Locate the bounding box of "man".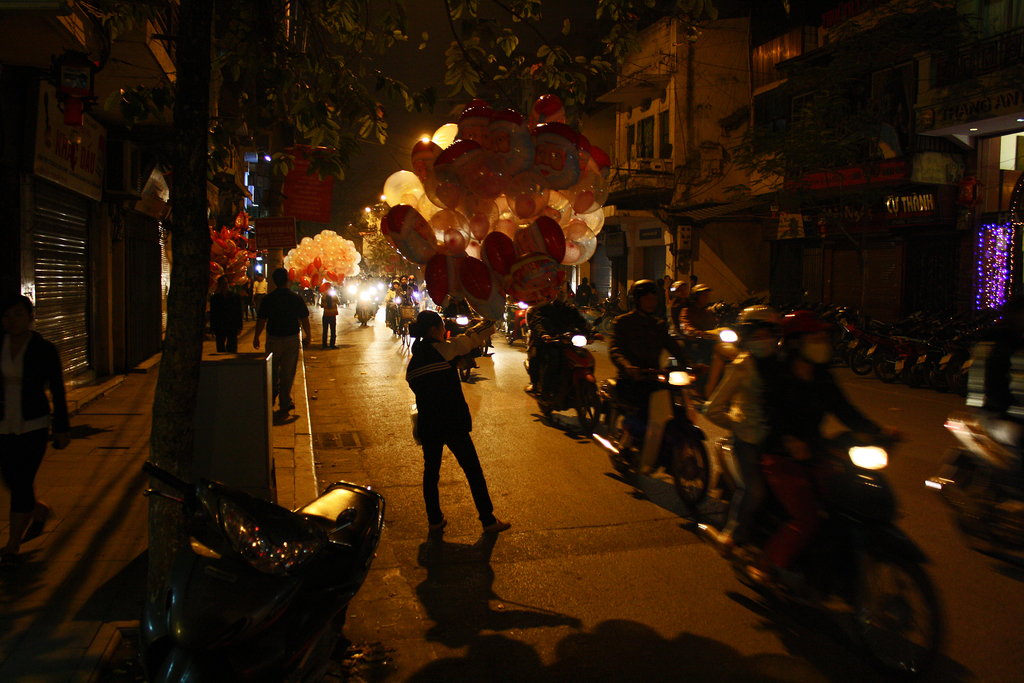
Bounding box: 576:277:593:302.
